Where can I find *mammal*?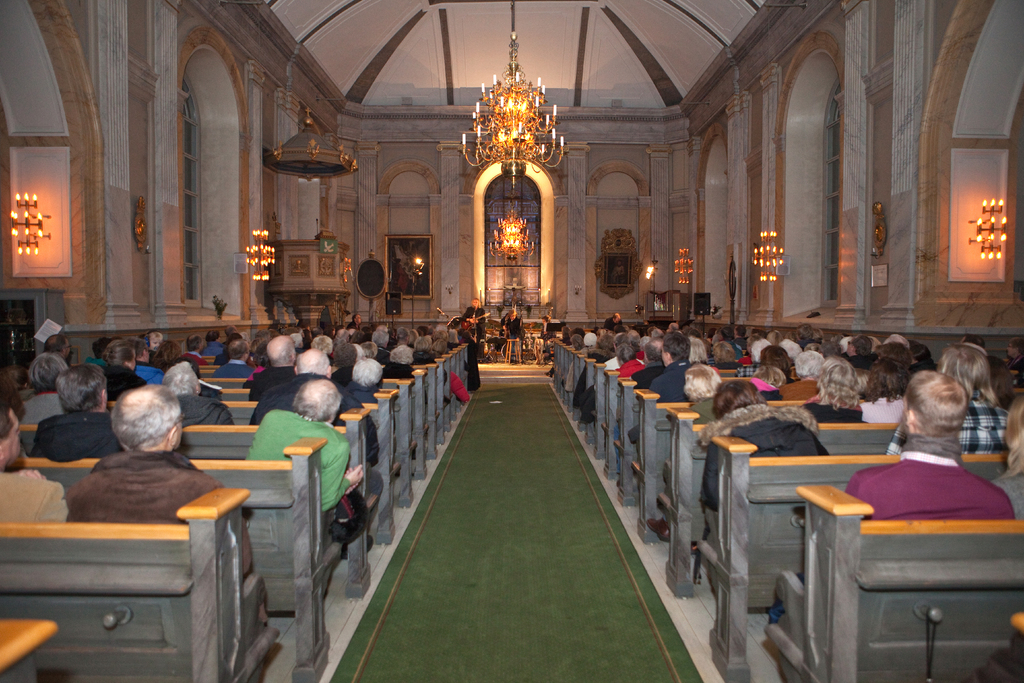
You can find it at 99 340 144 402.
